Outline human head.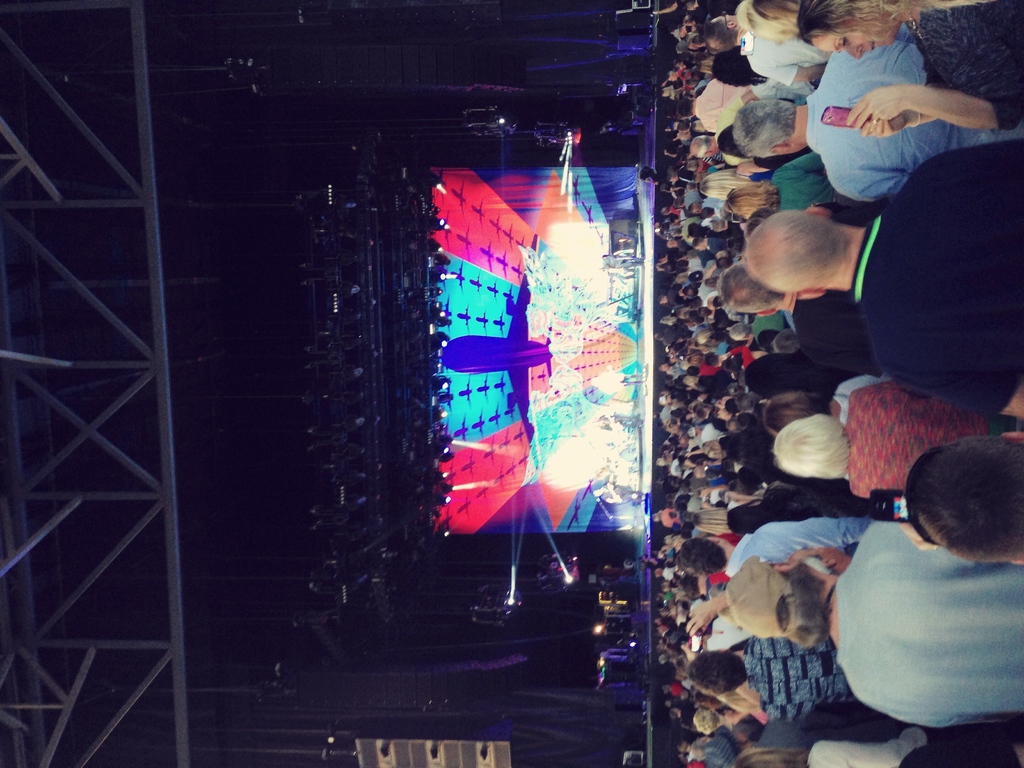
Outline: 899,452,1023,574.
